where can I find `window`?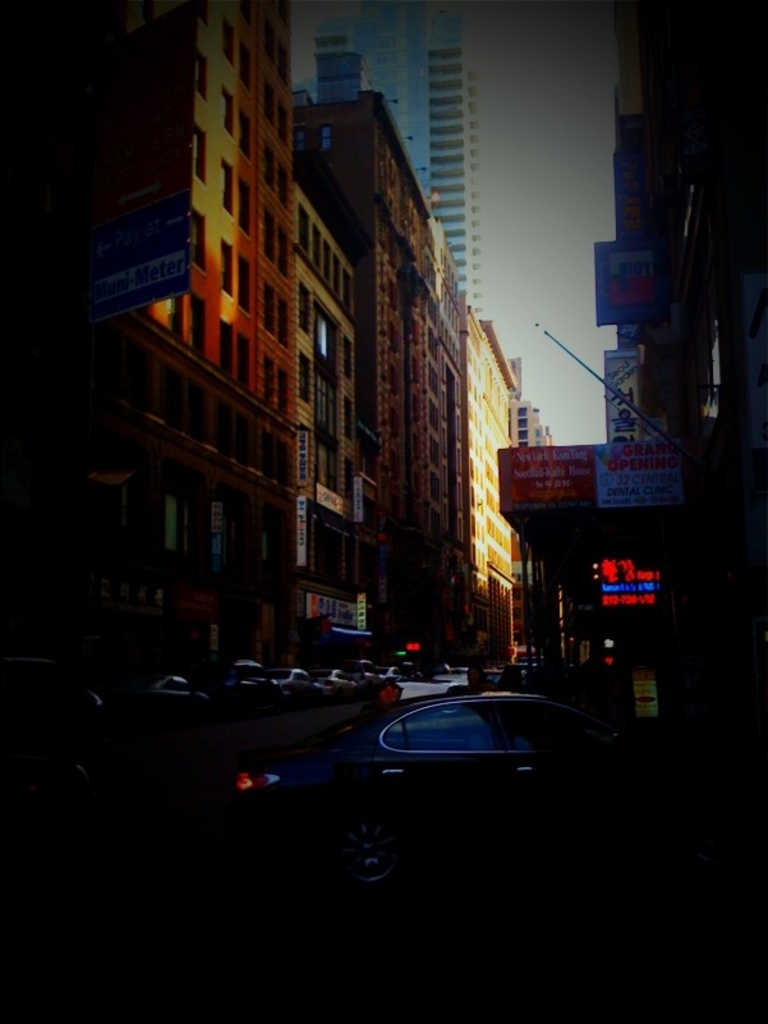
You can find it at 427/359/440/398.
